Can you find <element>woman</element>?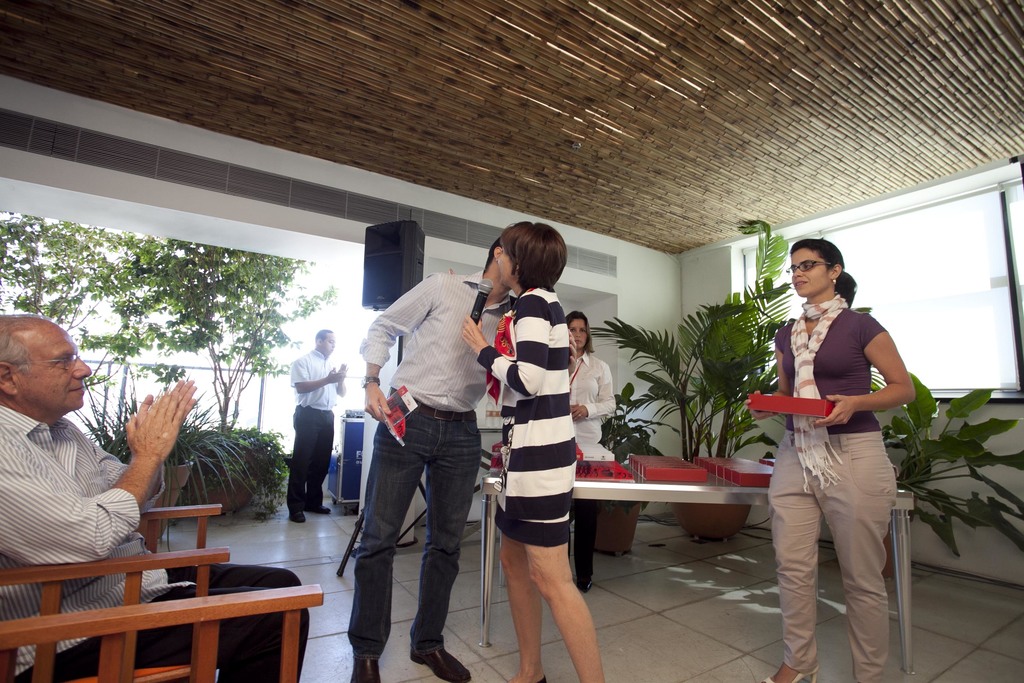
Yes, bounding box: left=742, top=241, right=918, bottom=682.
